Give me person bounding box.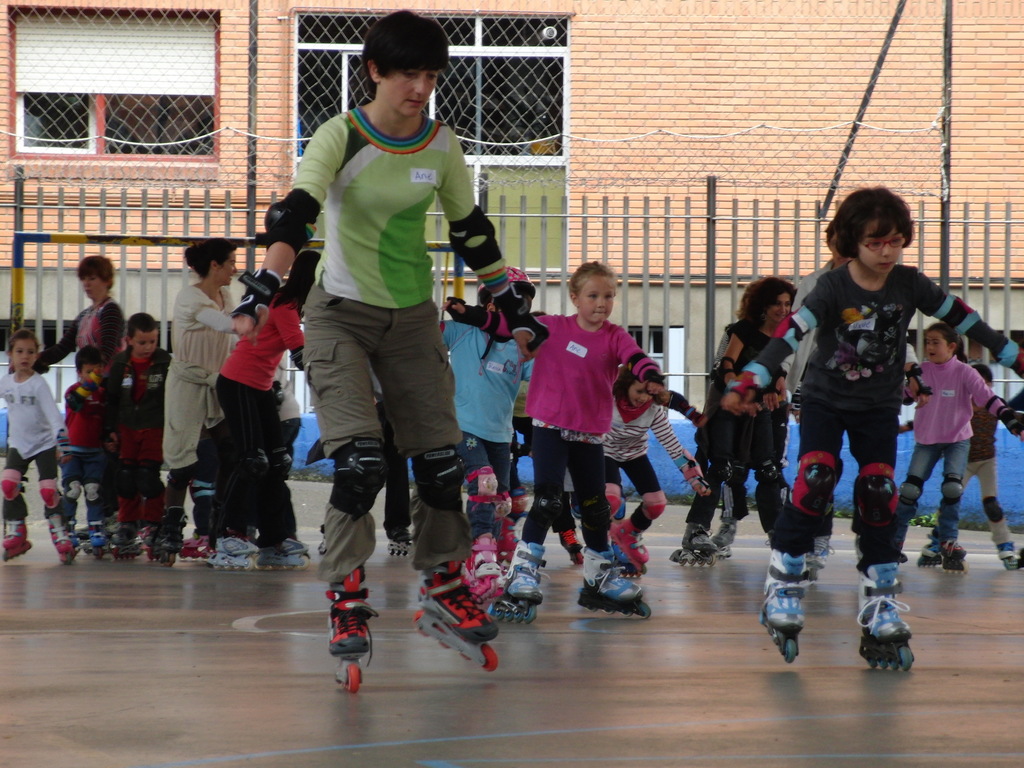
BBox(58, 355, 115, 549).
